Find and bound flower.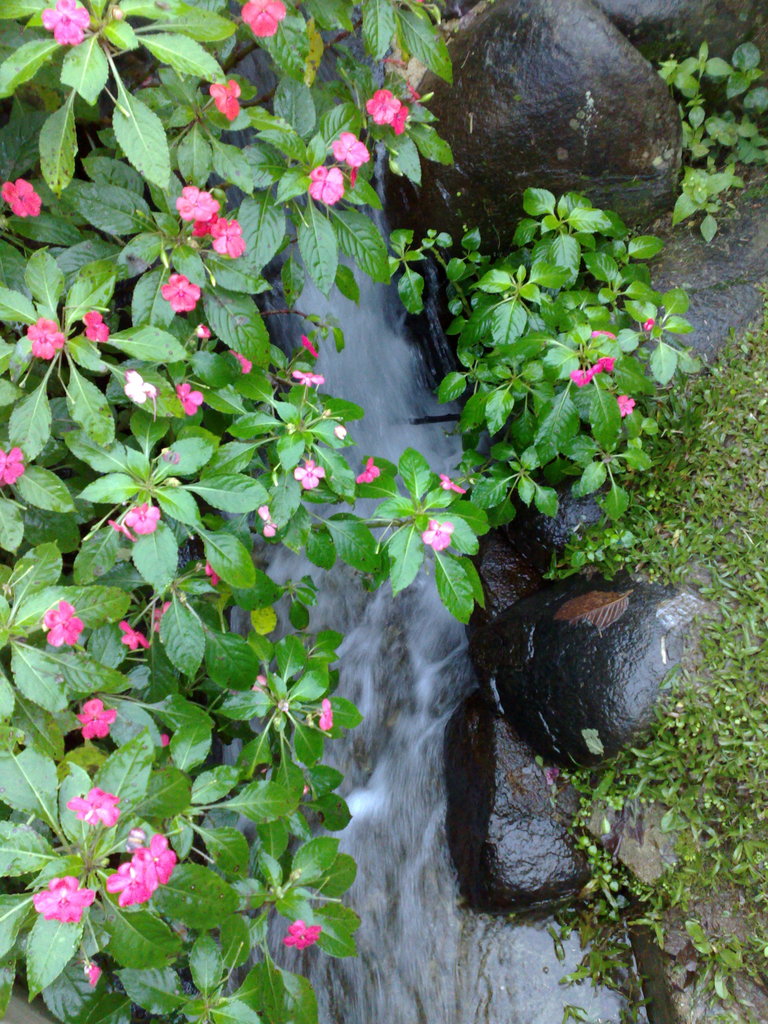
Bound: region(587, 330, 618, 342).
